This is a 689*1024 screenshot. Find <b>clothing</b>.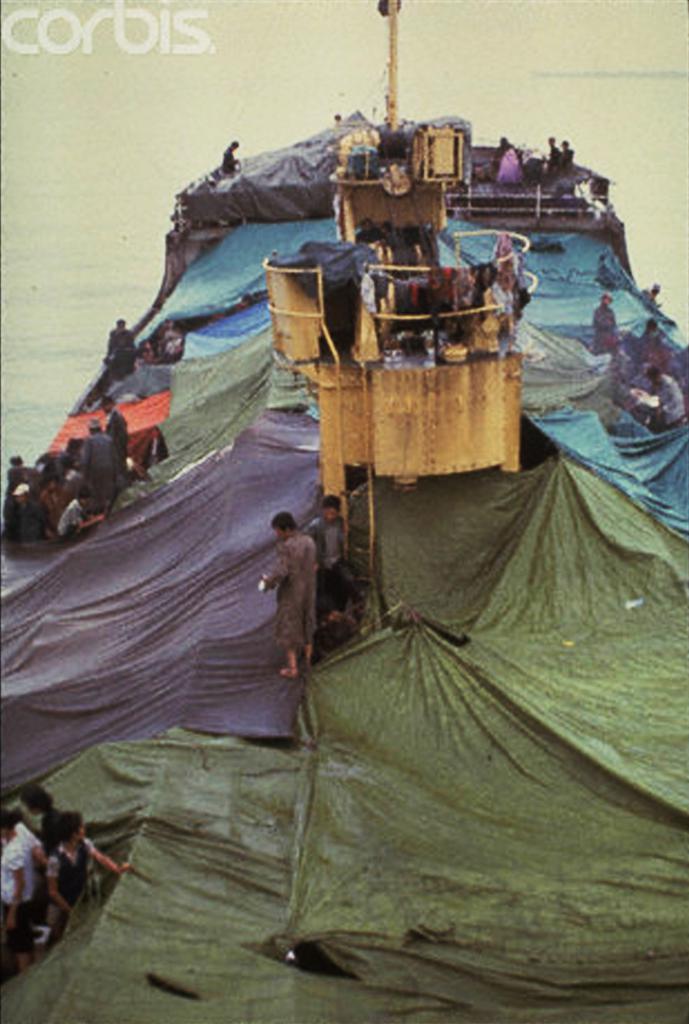
Bounding box: l=589, t=307, r=618, b=355.
